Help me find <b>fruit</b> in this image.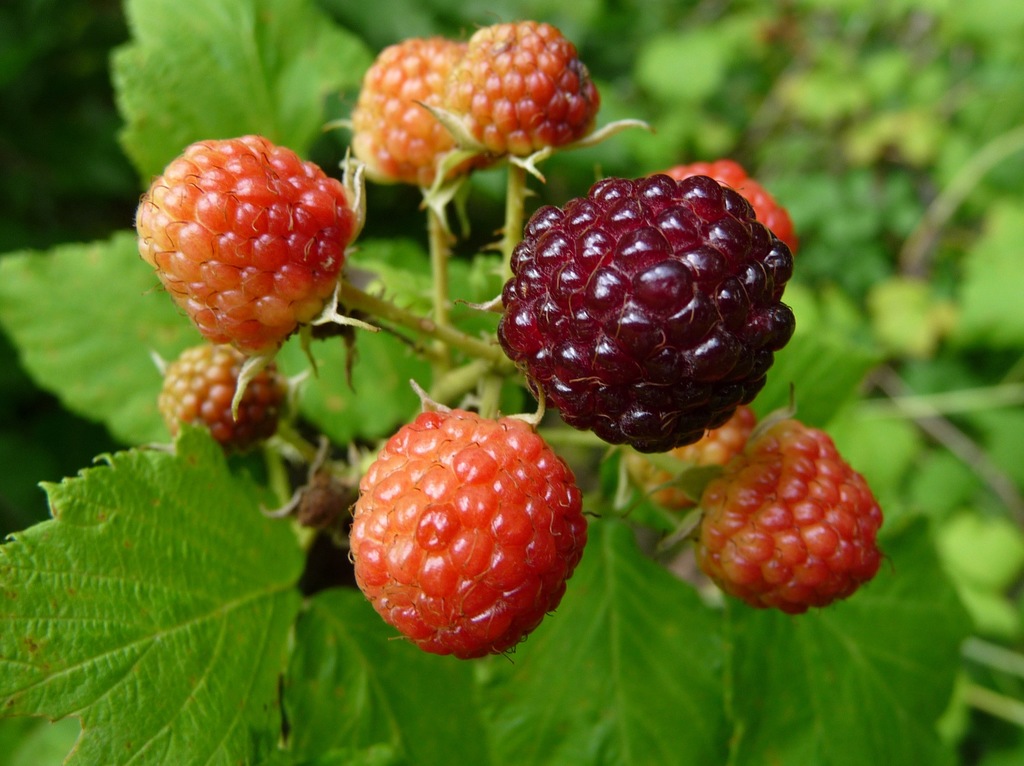
Found it: 498 174 797 452.
